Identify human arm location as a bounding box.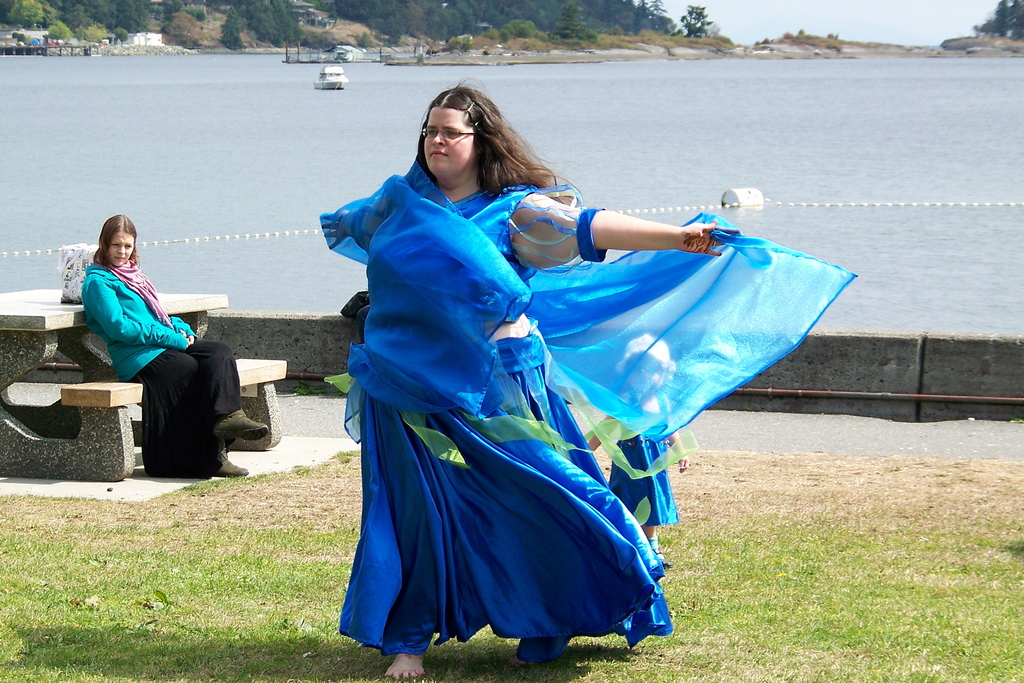
bbox=(167, 311, 195, 347).
